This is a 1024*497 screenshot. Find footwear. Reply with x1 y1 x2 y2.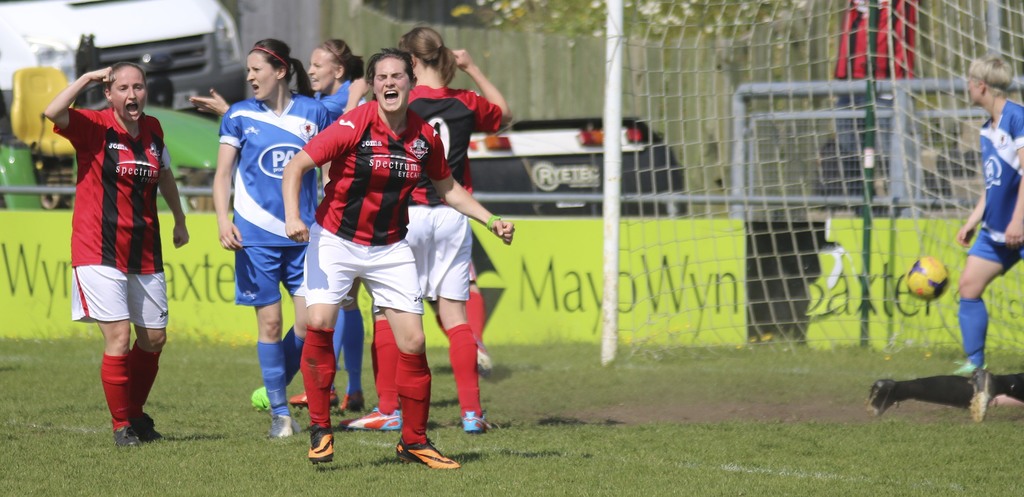
340 405 404 432.
